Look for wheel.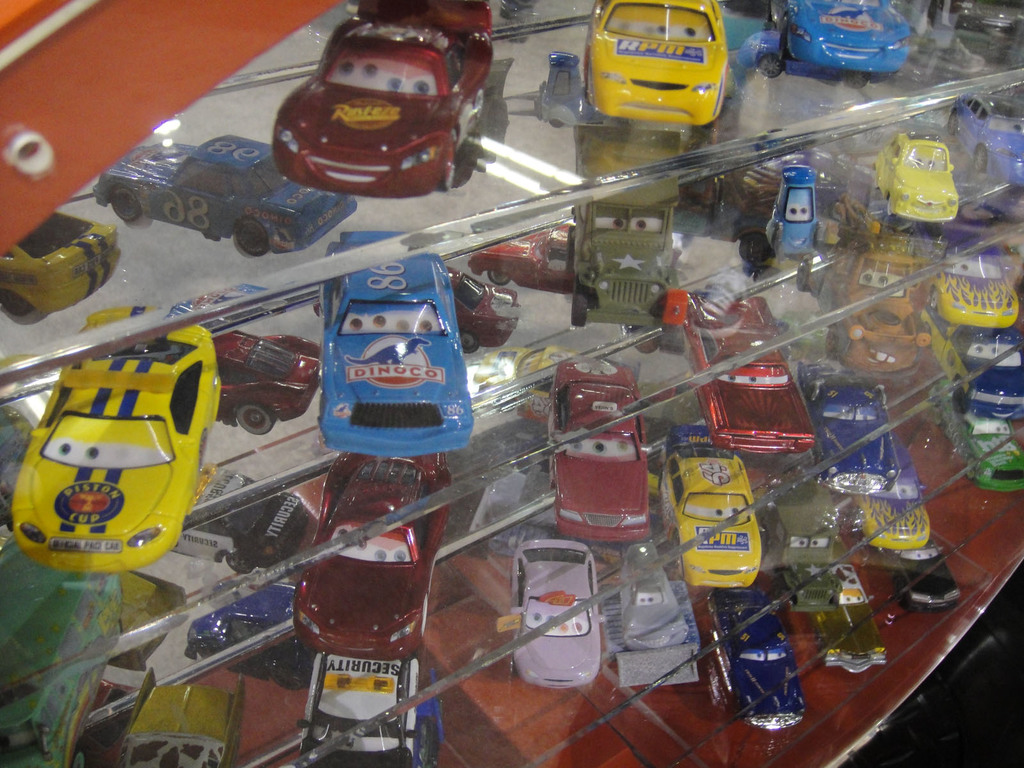
Found: region(227, 553, 250, 573).
